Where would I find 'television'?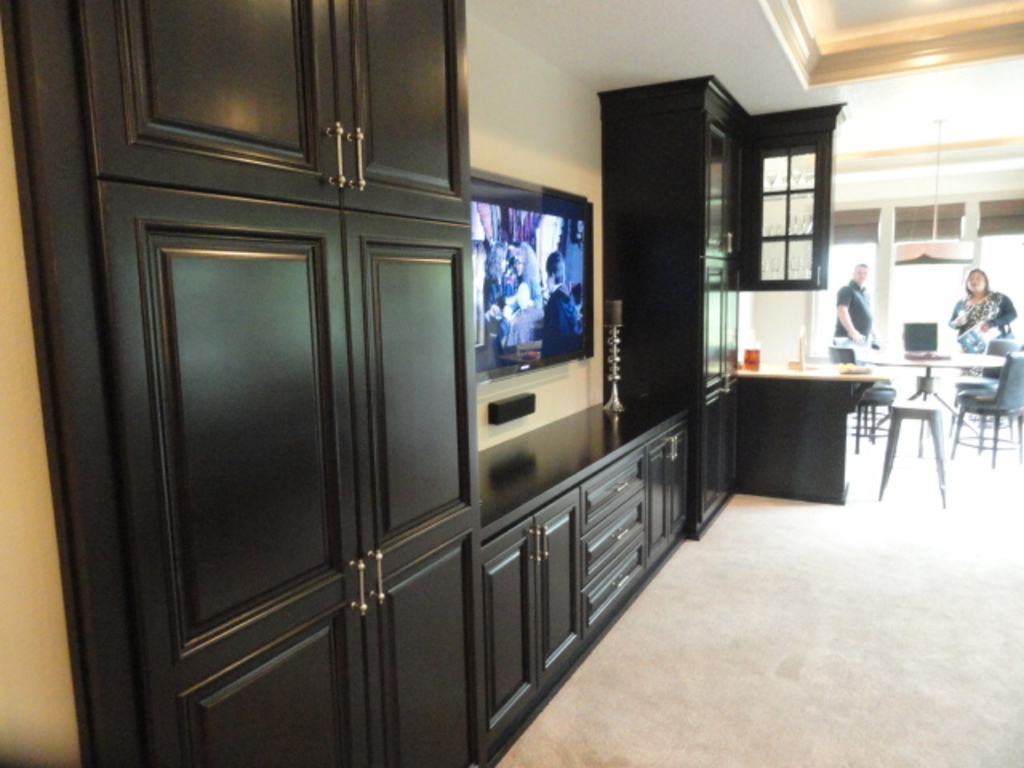
At <box>469,166,595,389</box>.
